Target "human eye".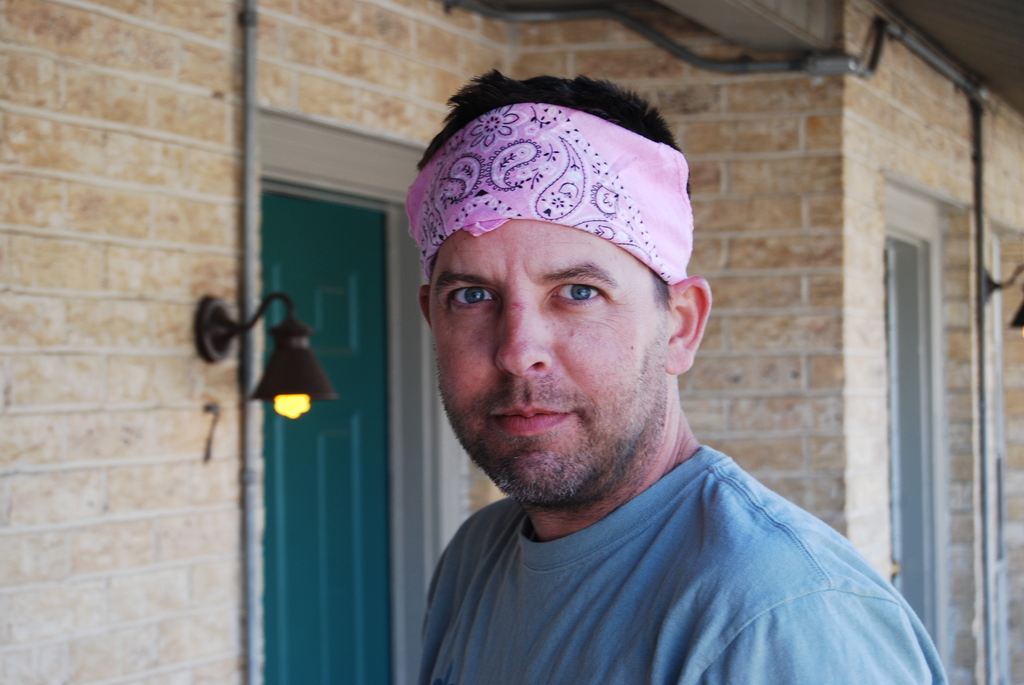
Target region: 549 280 603 308.
